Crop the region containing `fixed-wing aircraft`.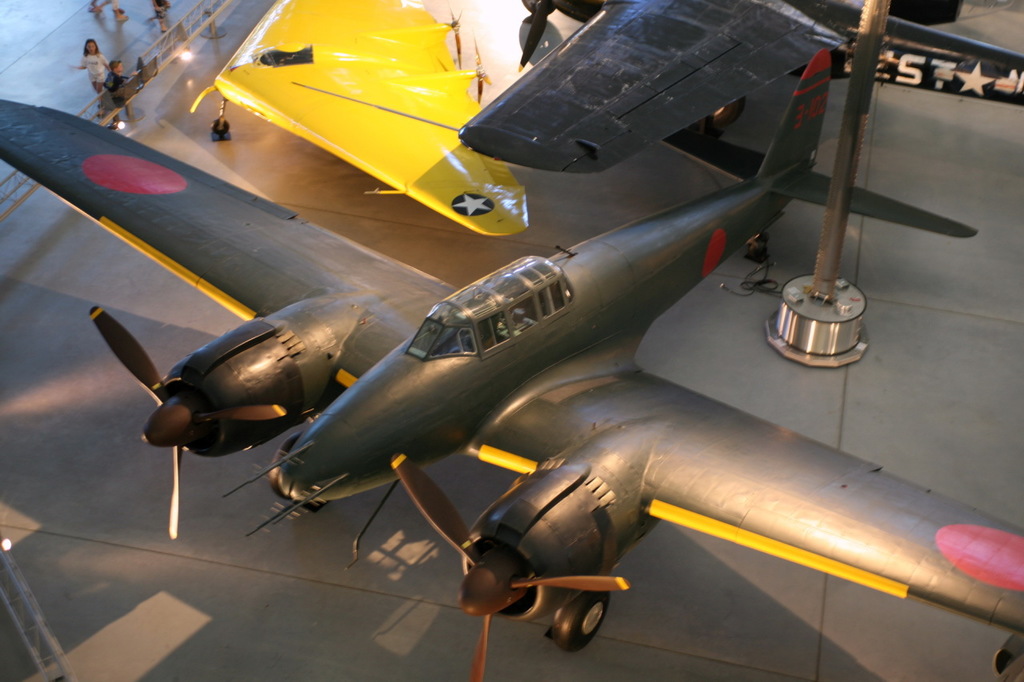
Crop region: (x1=450, y1=2, x2=1019, y2=185).
